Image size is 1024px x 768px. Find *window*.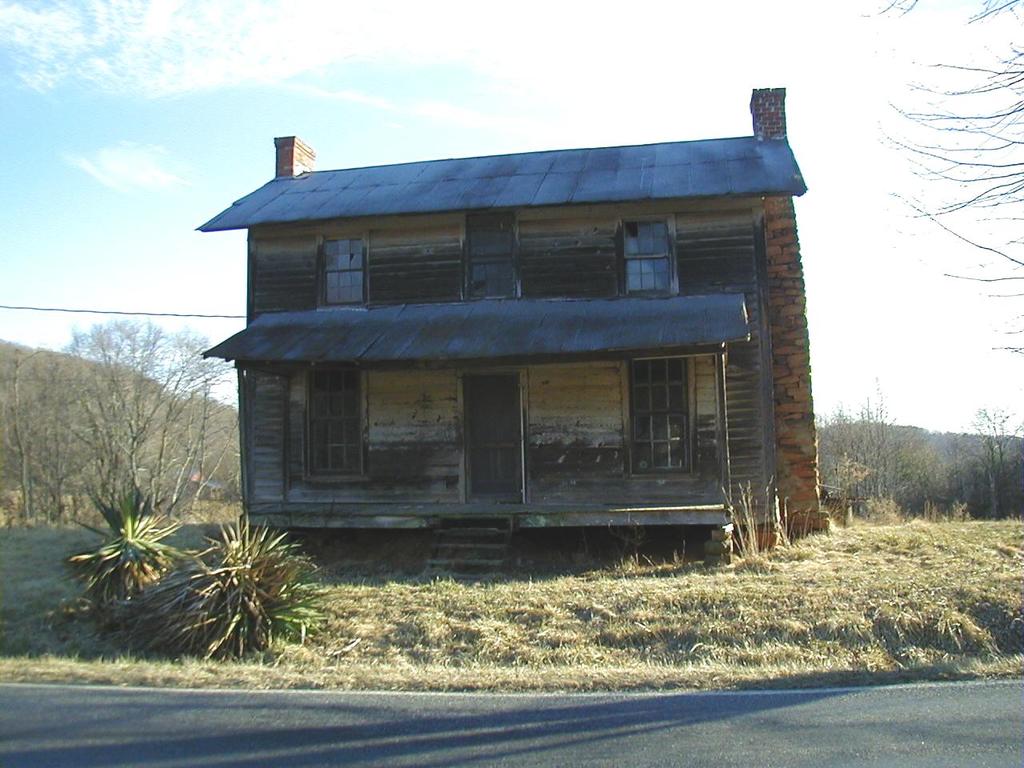
x1=317, y1=237, x2=367, y2=306.
